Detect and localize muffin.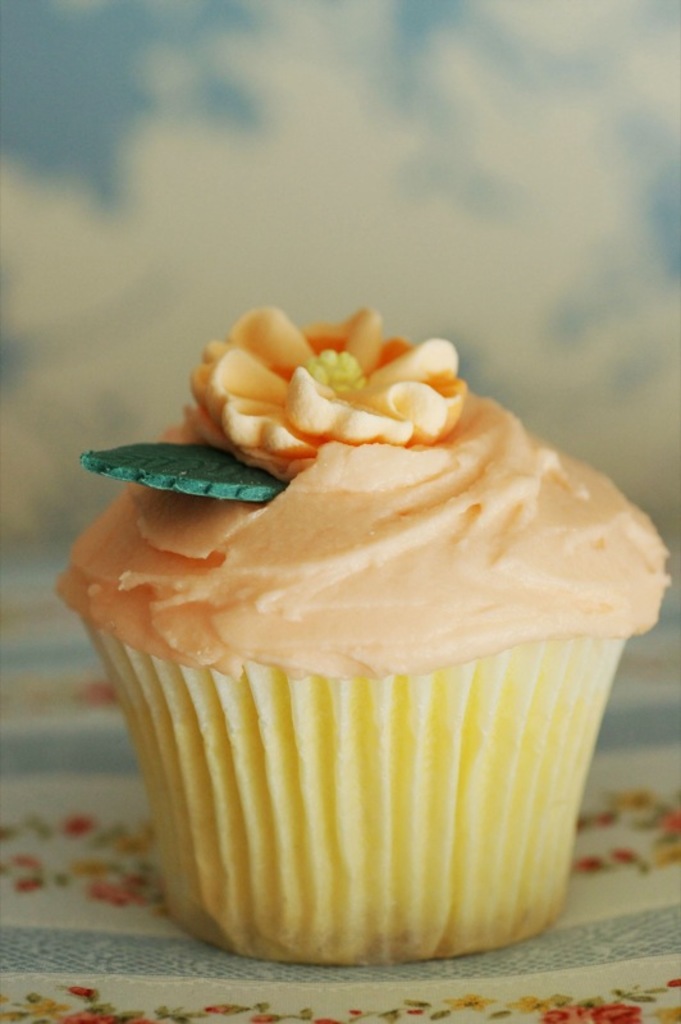
Localized at select_region(50, 353, 653, 983).
